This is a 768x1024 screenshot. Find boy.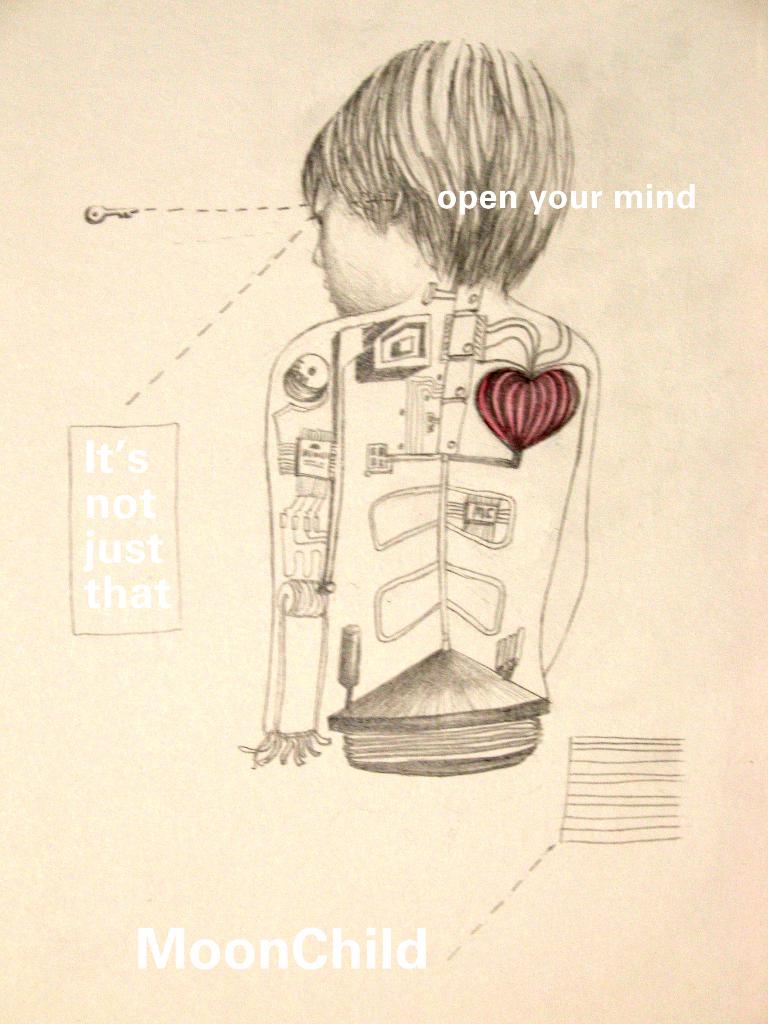
Bounding box: x1=236, y1=33, x2=601, y2=778.
